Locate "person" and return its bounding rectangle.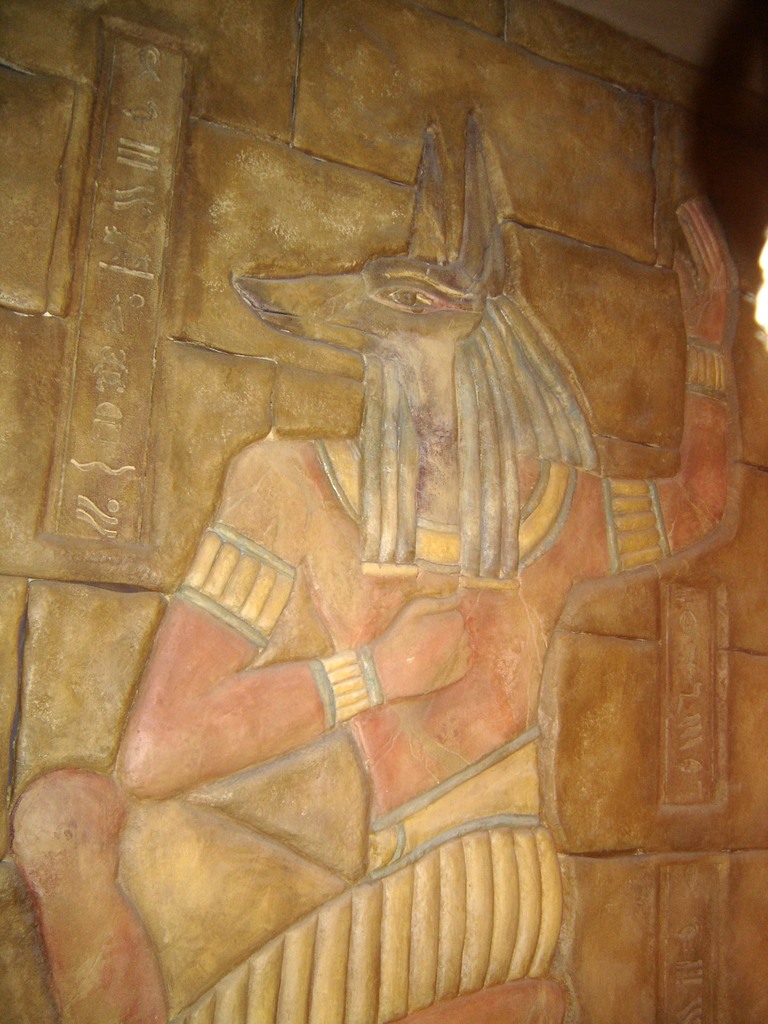
l=66, t=52, r=710, b=1009.
